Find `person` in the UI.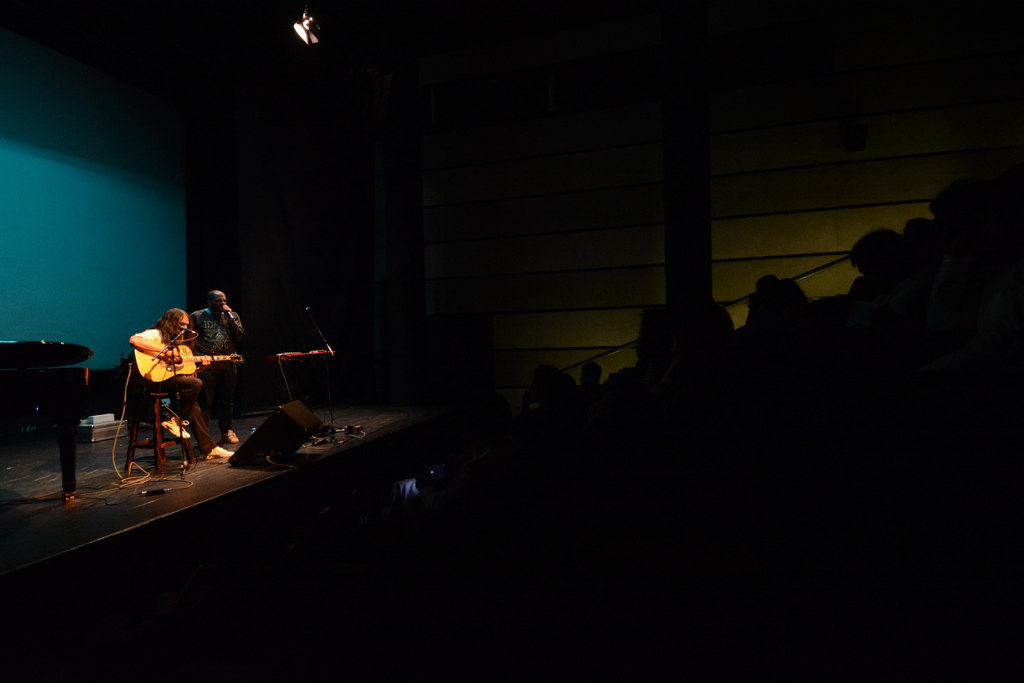
UI element at left=121, top=283, right=221, bottom=465.
